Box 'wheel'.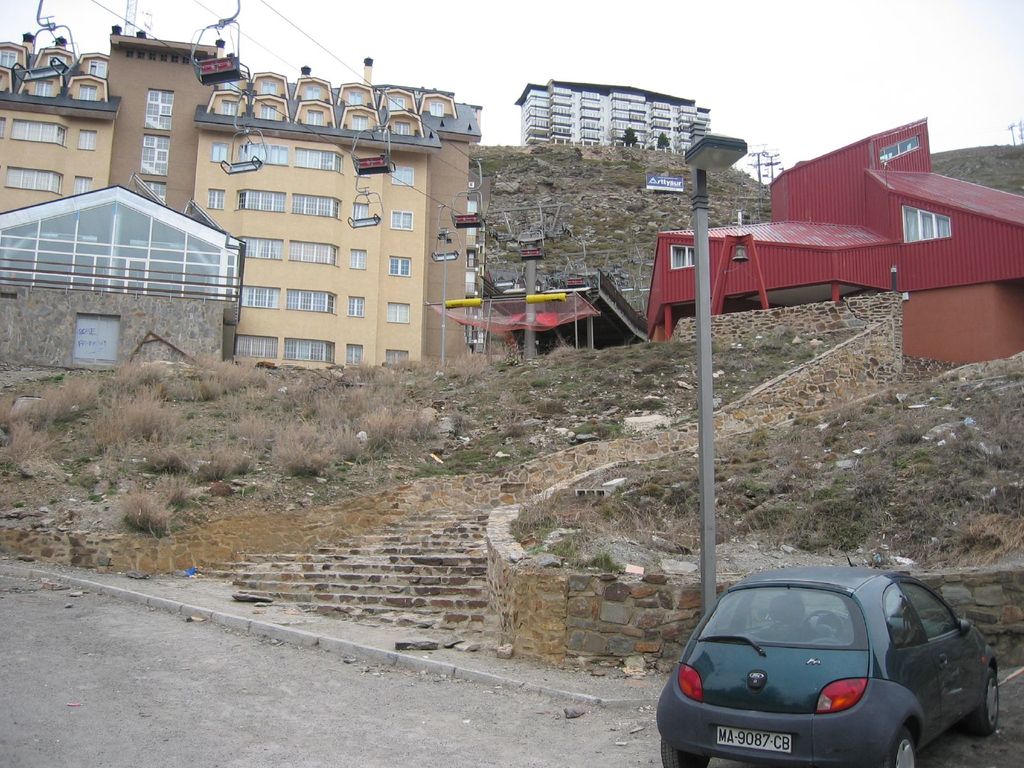
l=659, t=737, r=710, b=767.
